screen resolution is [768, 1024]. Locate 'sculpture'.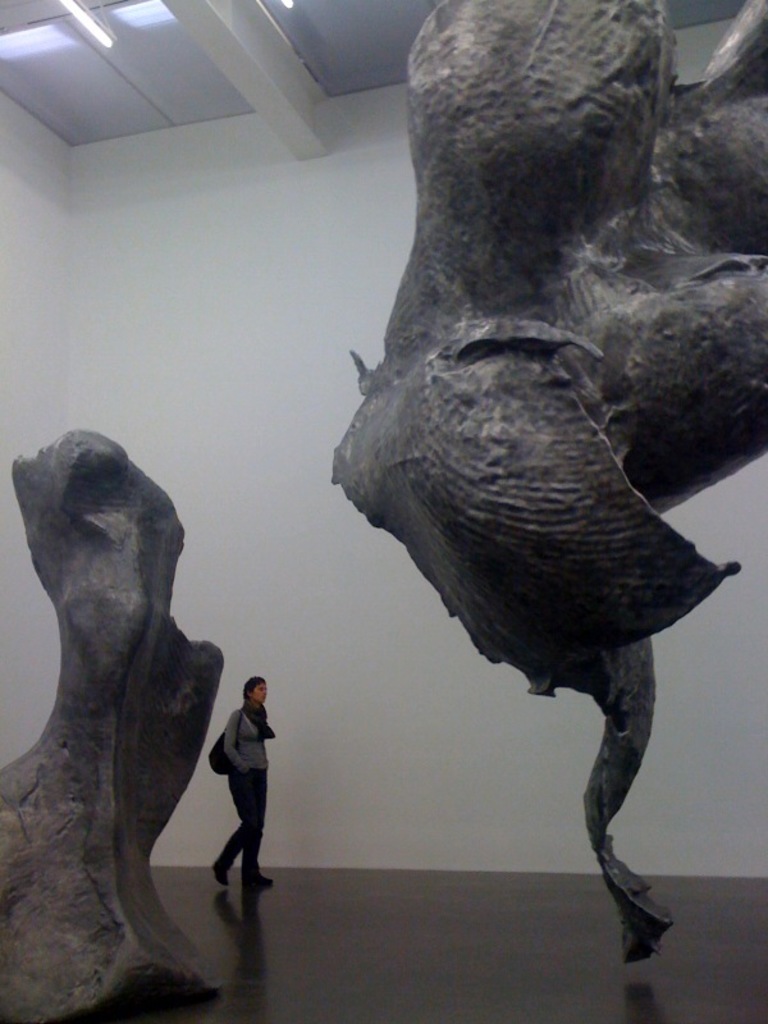
323 0 767 968.
